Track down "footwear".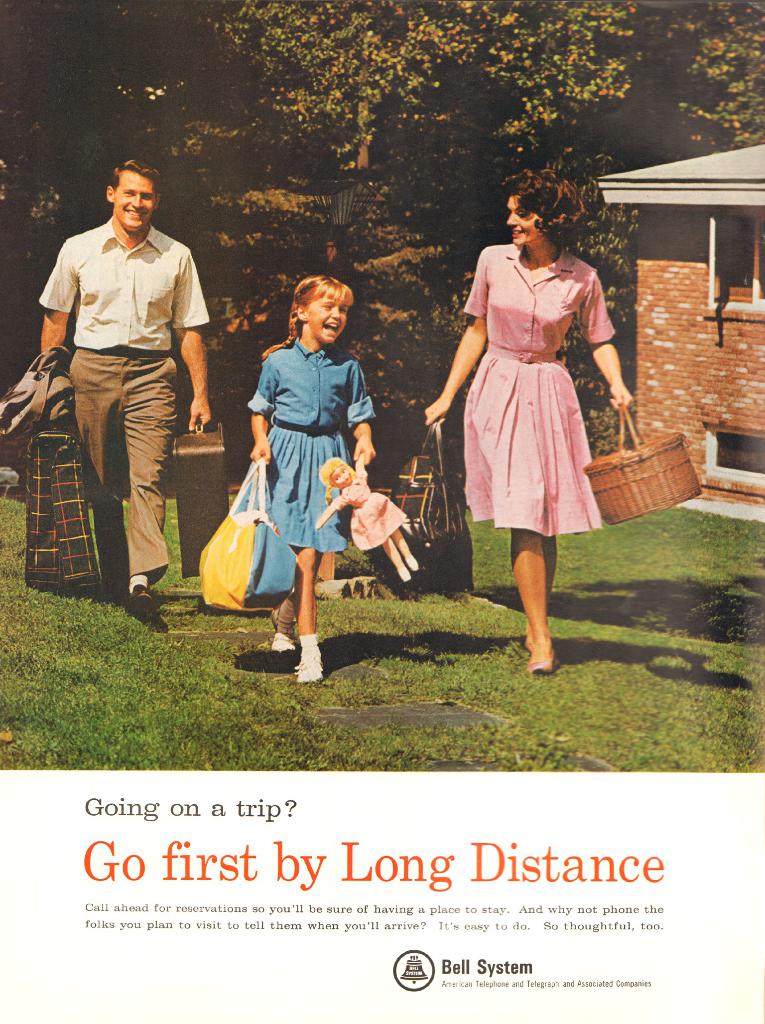
Tracked to 129/571/150/599.
